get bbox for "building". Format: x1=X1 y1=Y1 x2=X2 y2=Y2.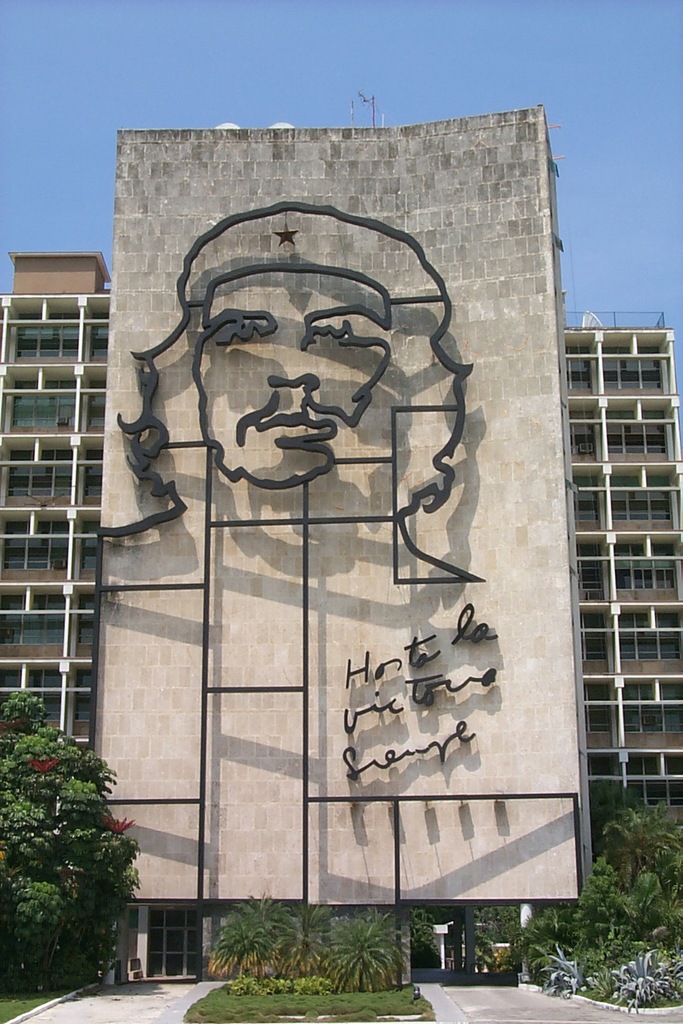
x1=0 y1=101 x2=682 y2=976.
